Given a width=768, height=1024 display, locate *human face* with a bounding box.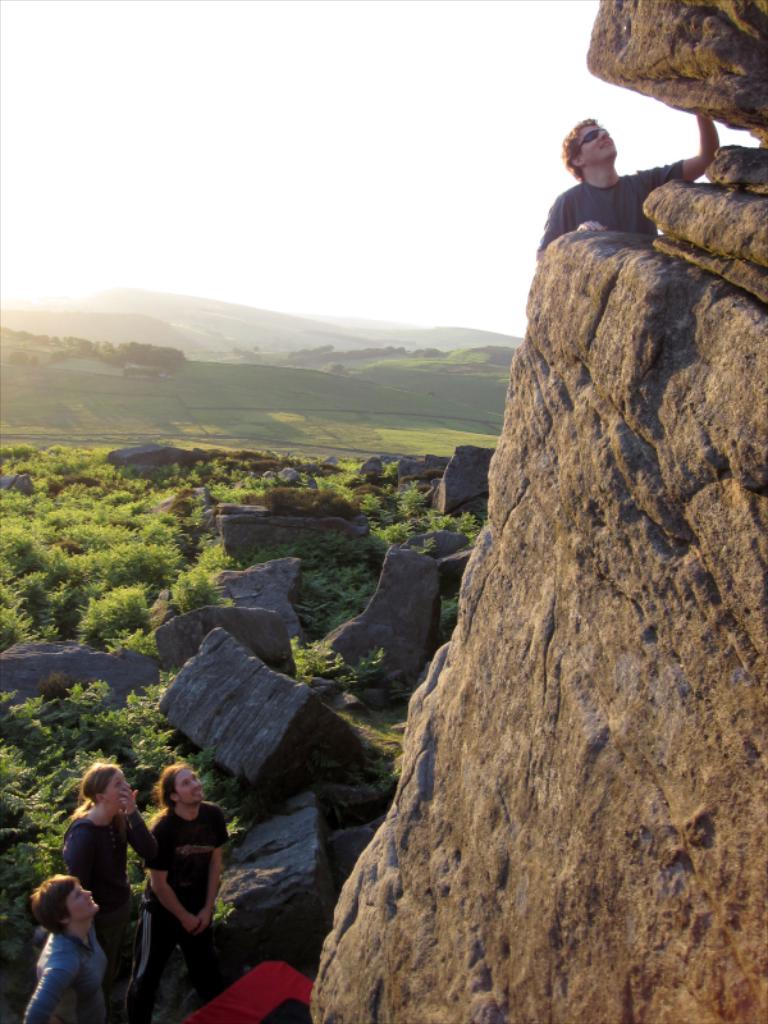
Located: left=72, top=874, right=96, bottom=919.
